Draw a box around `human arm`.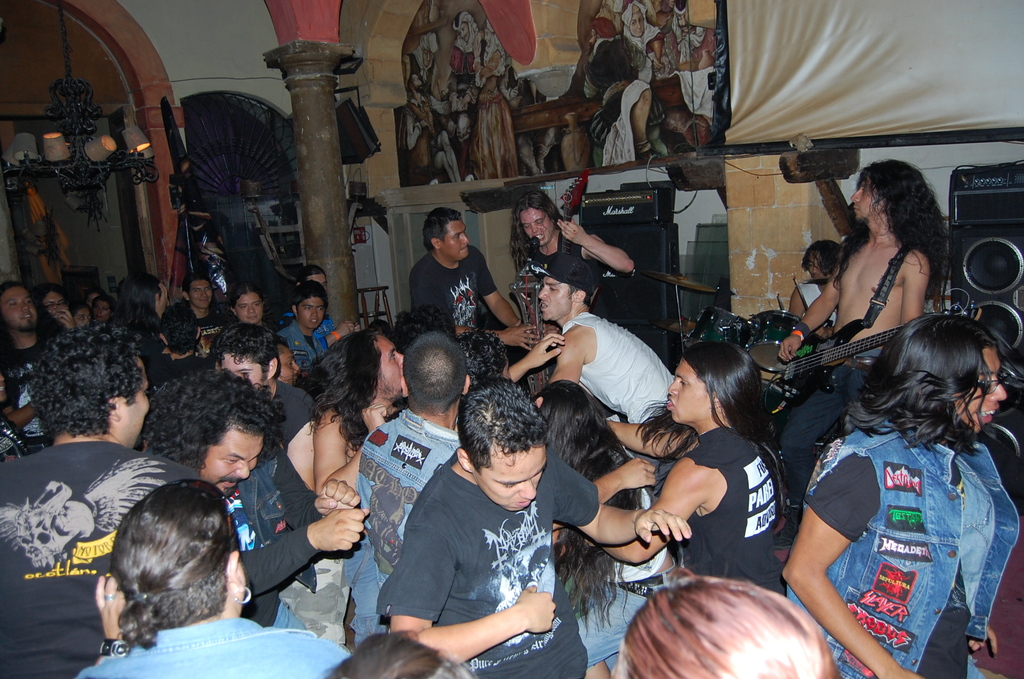
(x1=781, y1=449, x2=927, y2=678).
